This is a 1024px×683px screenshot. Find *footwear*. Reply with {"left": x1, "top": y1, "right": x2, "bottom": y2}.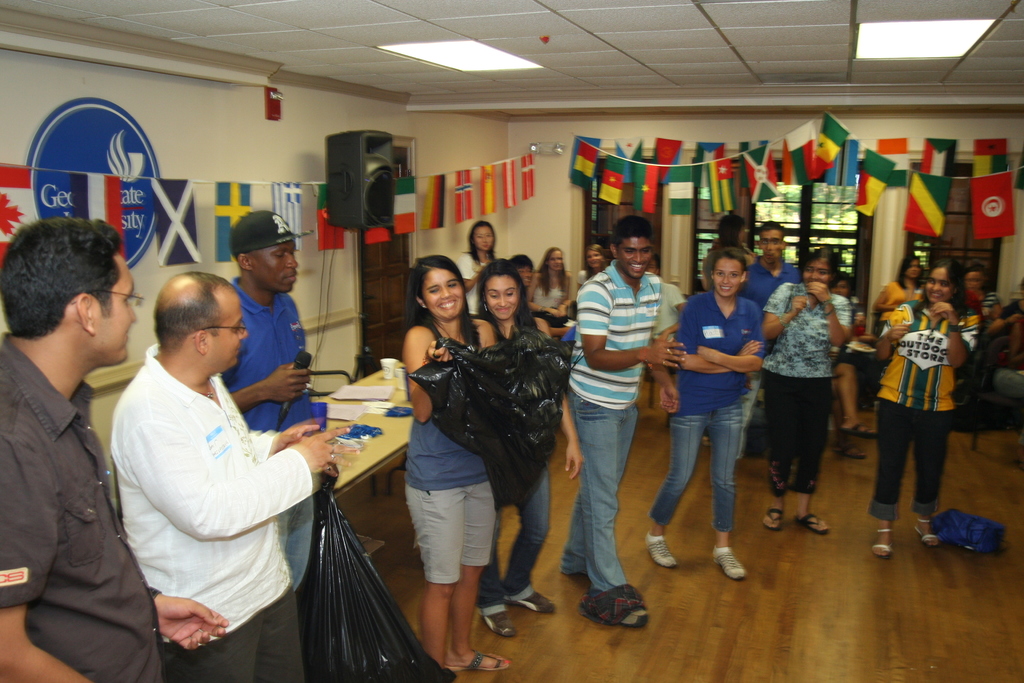
{"left": 646, "top": 536, "right": 676, "bottom": 569}.
